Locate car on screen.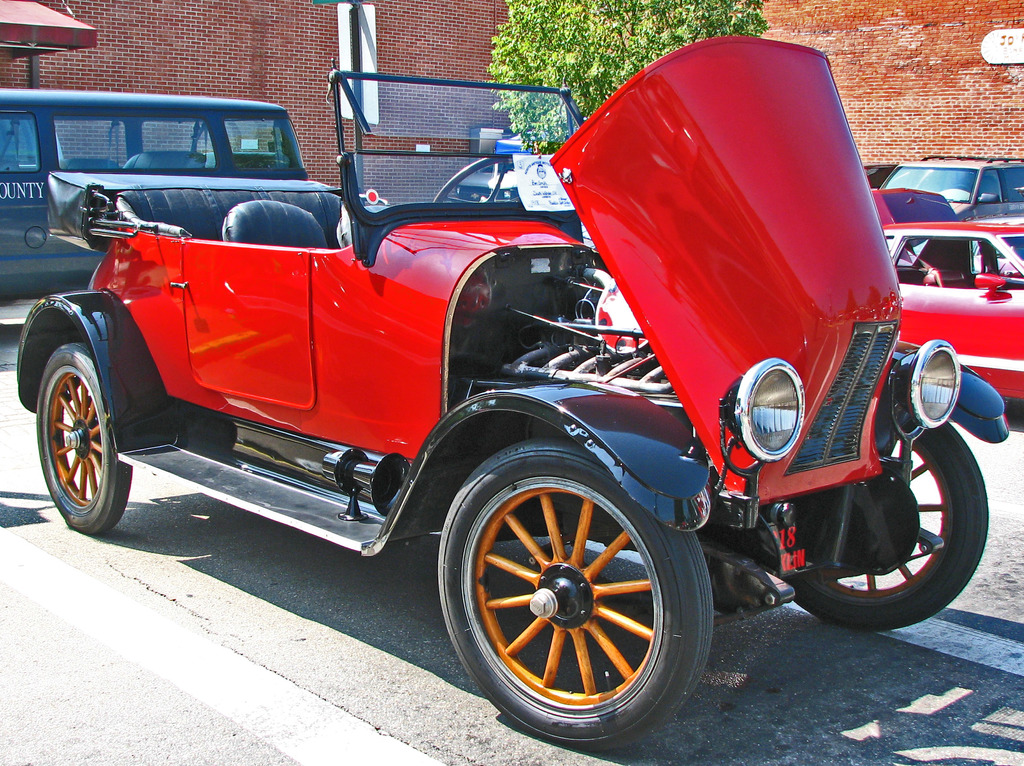
On screen at {"x1": 871, "y1": 167, "x2": 1023, "y2": 263}.
